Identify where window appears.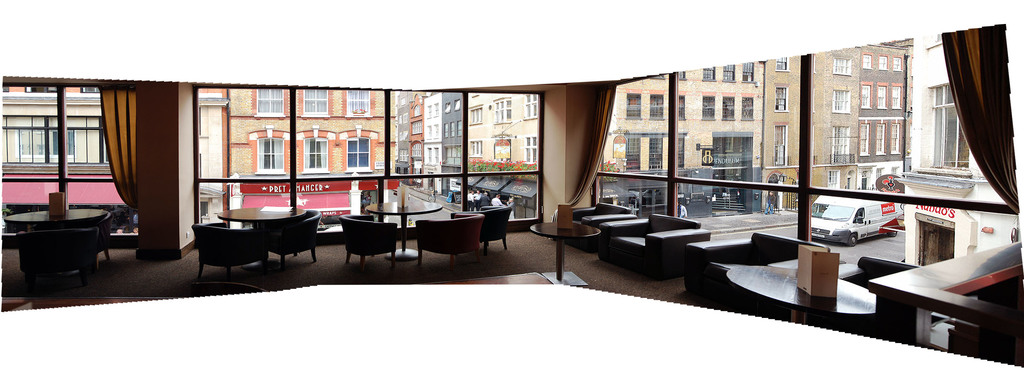
Appears at (451,121,456,139).
